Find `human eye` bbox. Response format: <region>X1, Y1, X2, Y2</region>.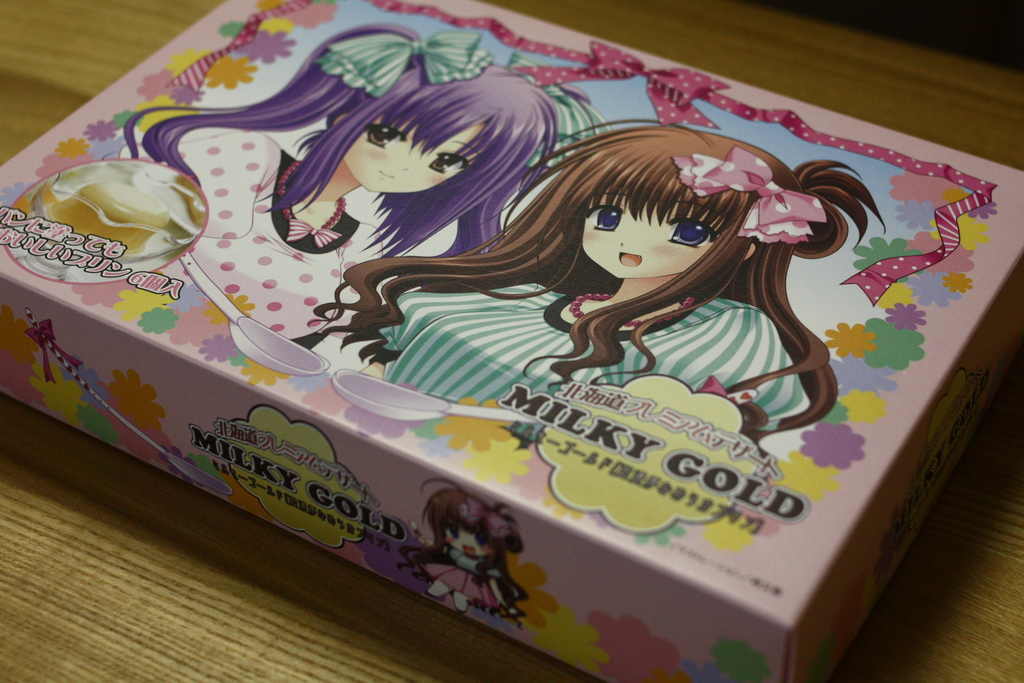
<region>366, 127, 412, 151</region>.
